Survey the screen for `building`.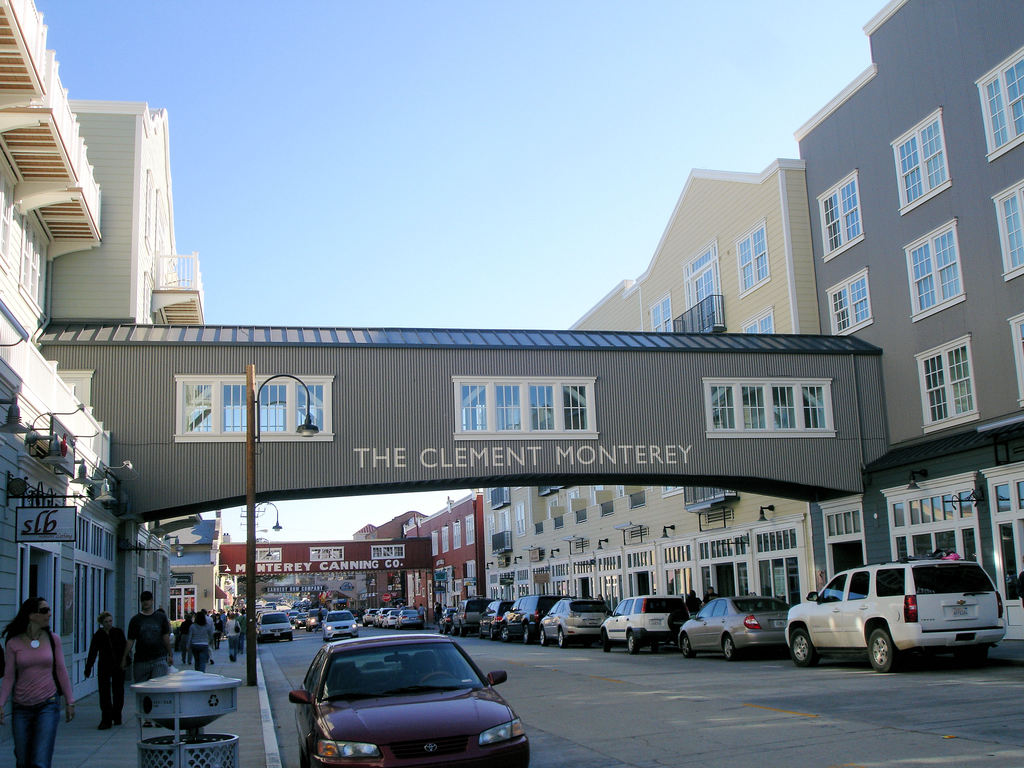
Survey found: {"left": 0, "top": 6, "right": 119, "bottom": 703}.
